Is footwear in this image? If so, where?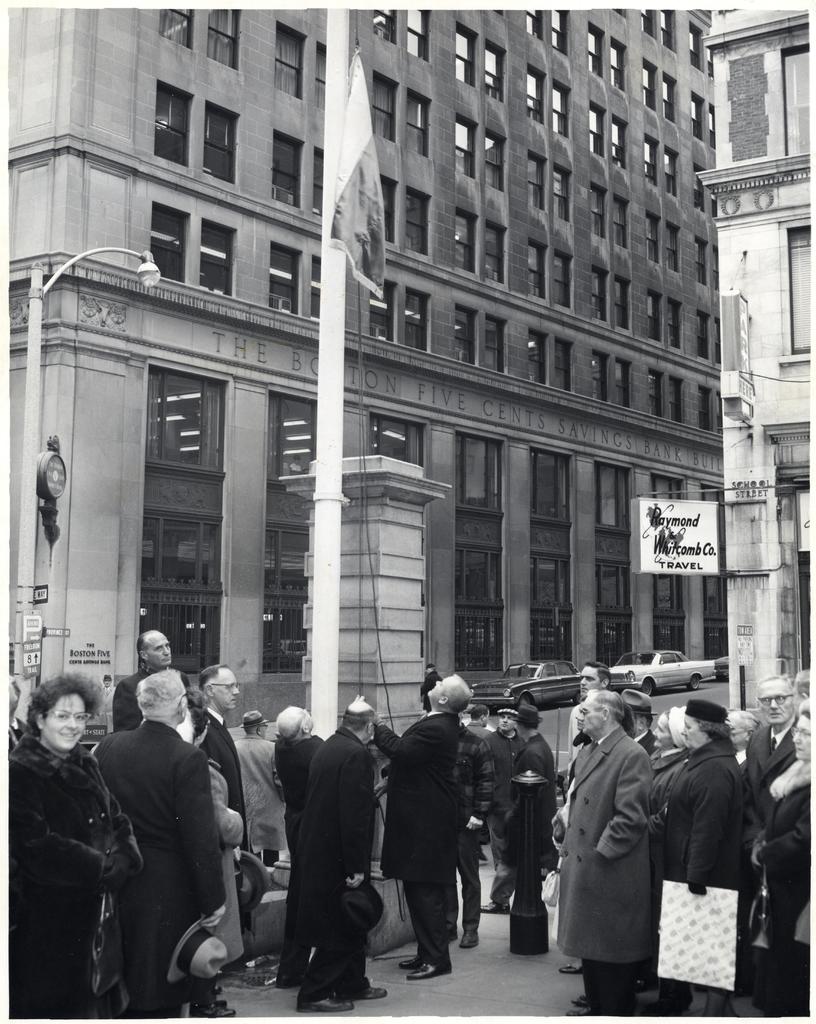
Yes, at 301 993 348 1015.
